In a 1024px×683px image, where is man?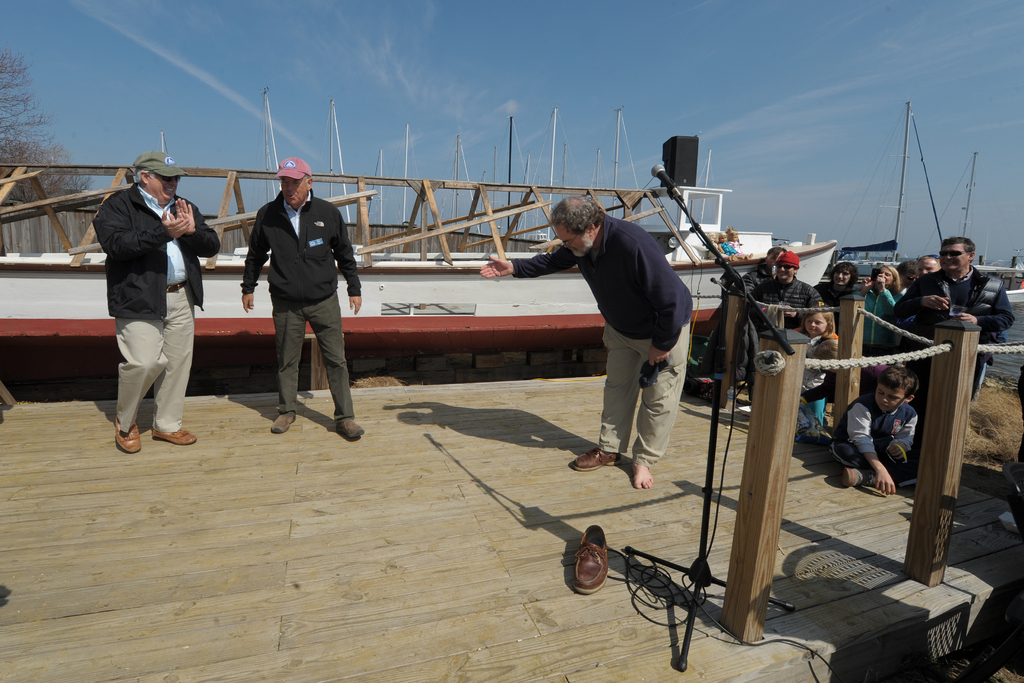
bbox(93, 129, 205, 459).
